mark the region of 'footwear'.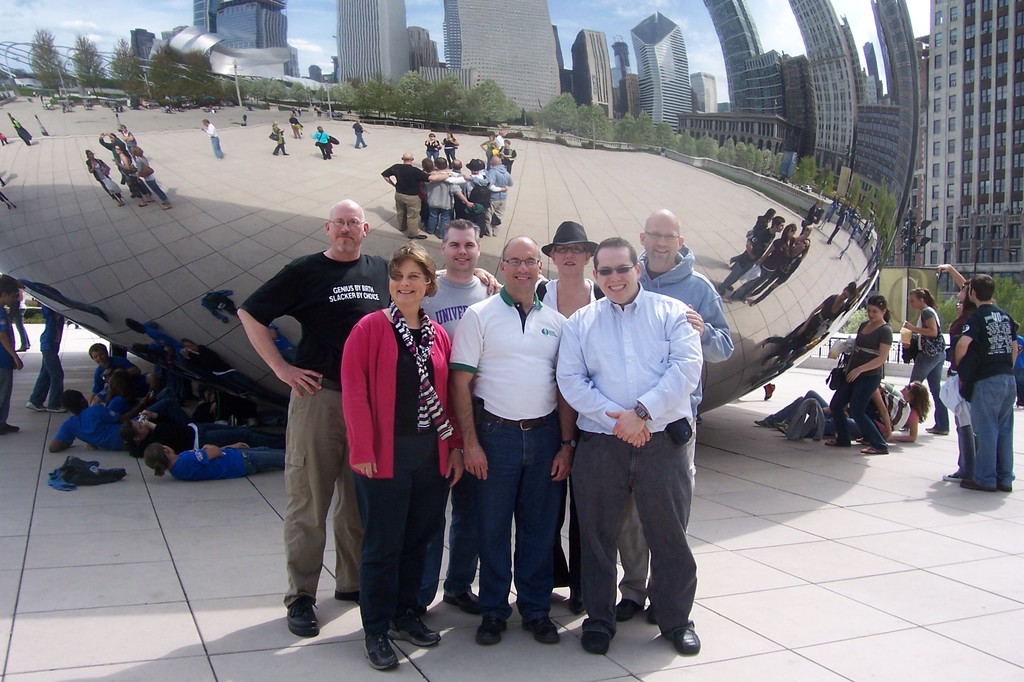
Region: [x1=778, y1=426, x2=790, y2=436].
